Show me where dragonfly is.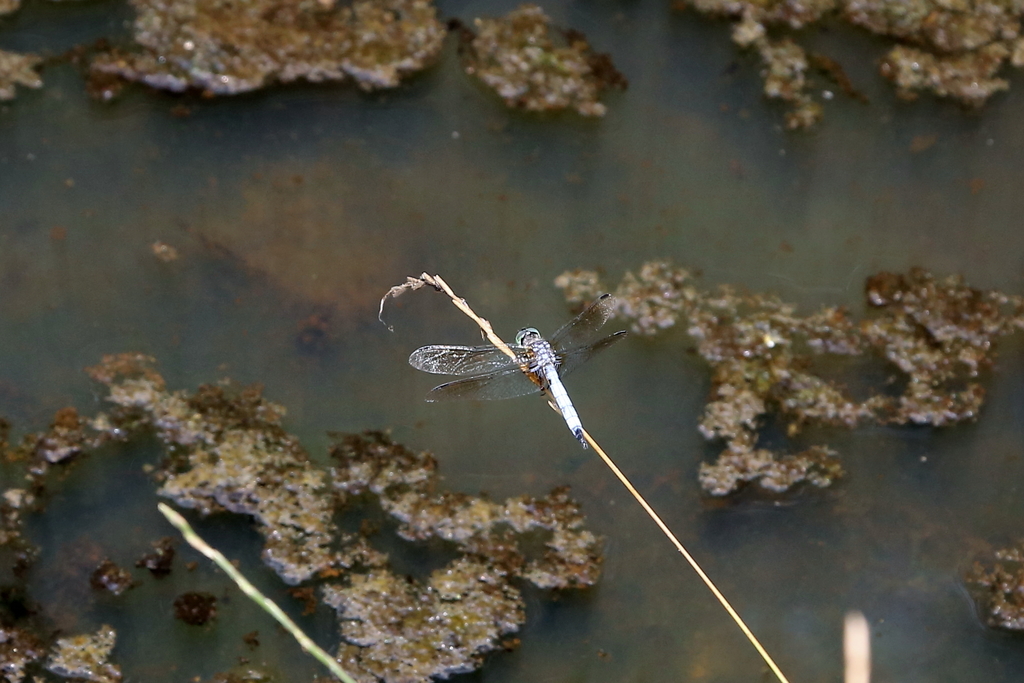
dragonfly is at box=[411, 291, 630, 448].
